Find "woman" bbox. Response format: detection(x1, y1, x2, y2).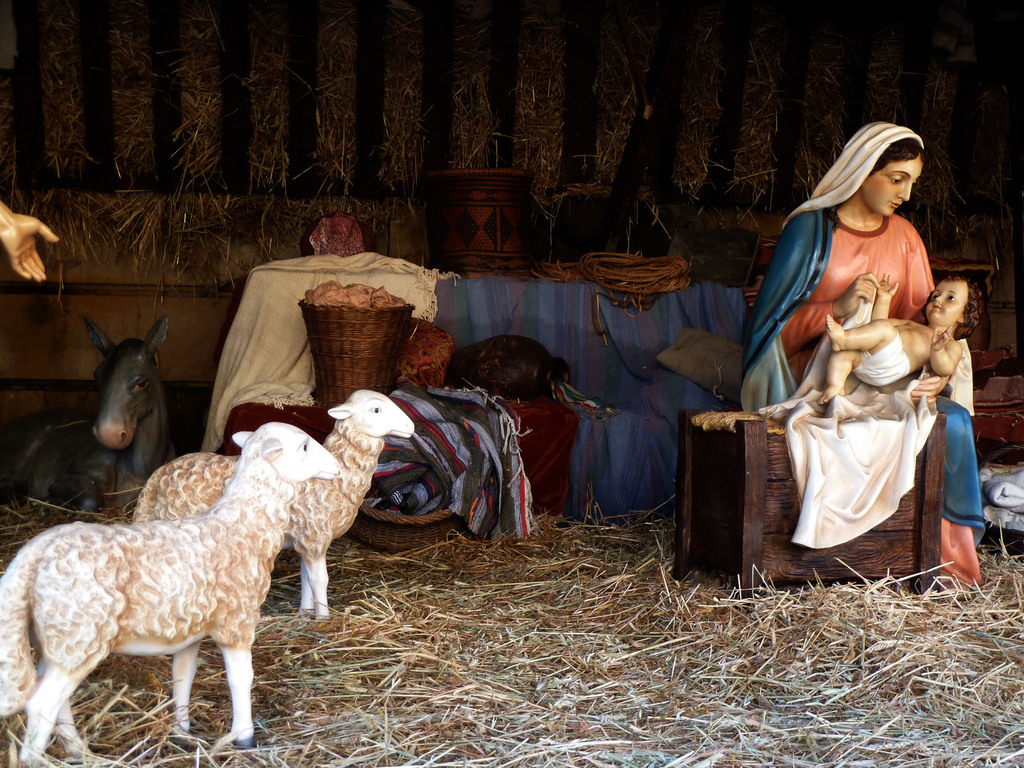
detection(723, 115, 975, 581).
